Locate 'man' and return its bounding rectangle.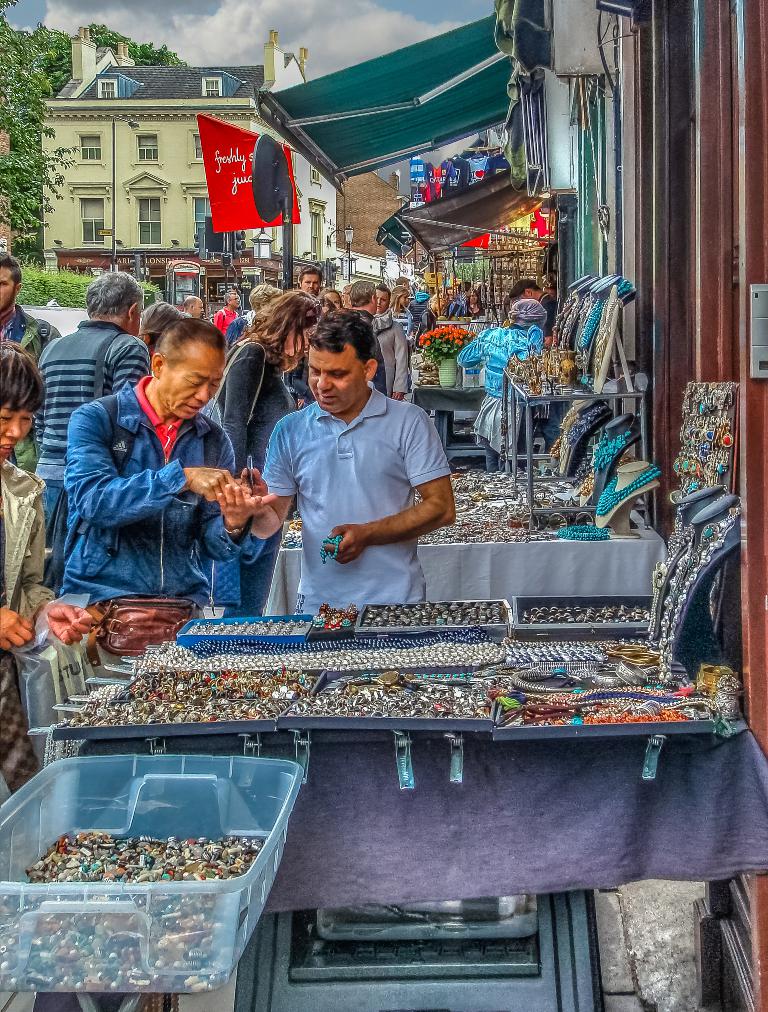
locate(240, 309, 474, 618).
